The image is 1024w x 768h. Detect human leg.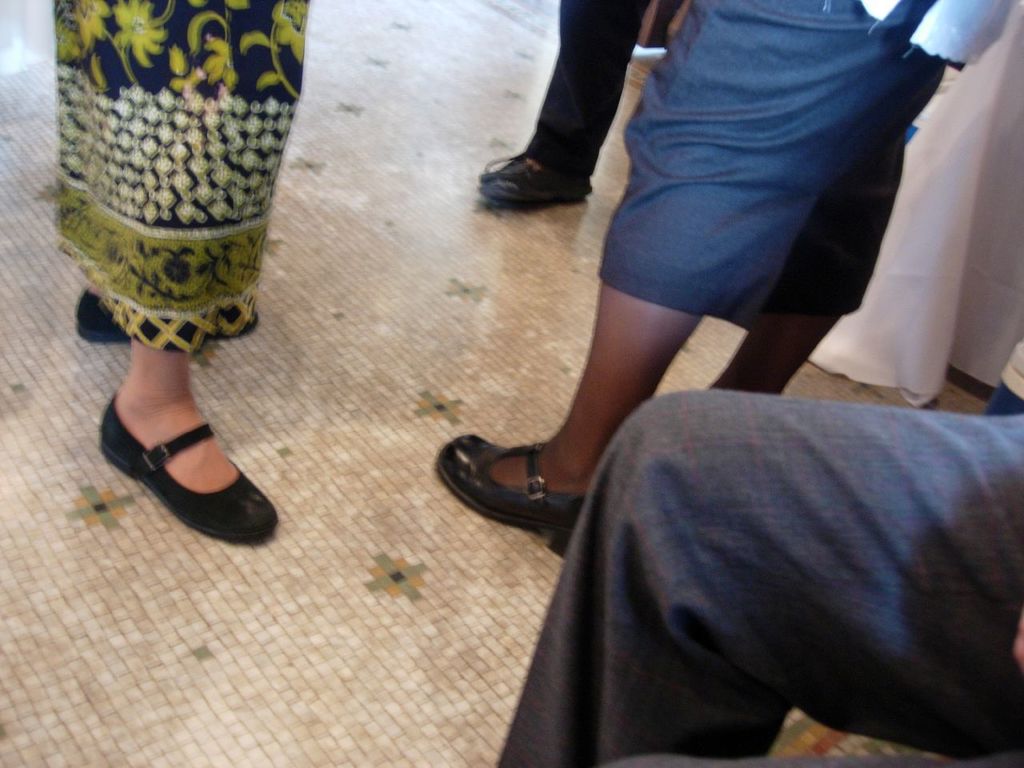
Detection: 430 0 922 560.
